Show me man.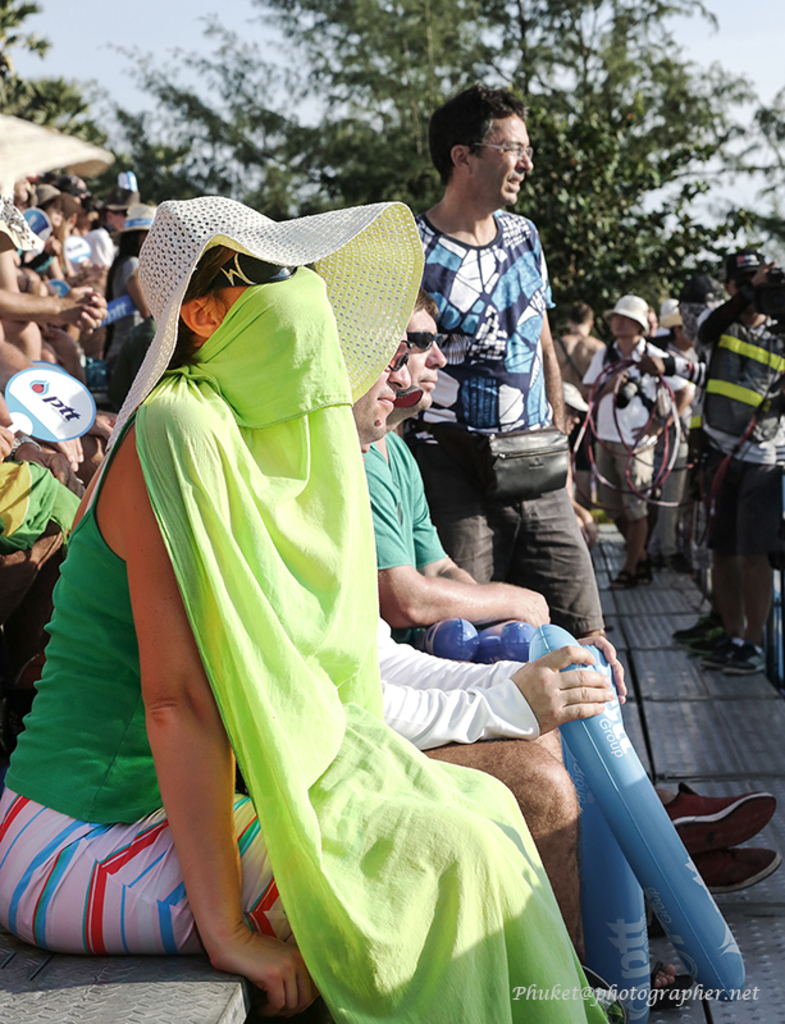
man is here: box=[688, 248, 784, 669].
